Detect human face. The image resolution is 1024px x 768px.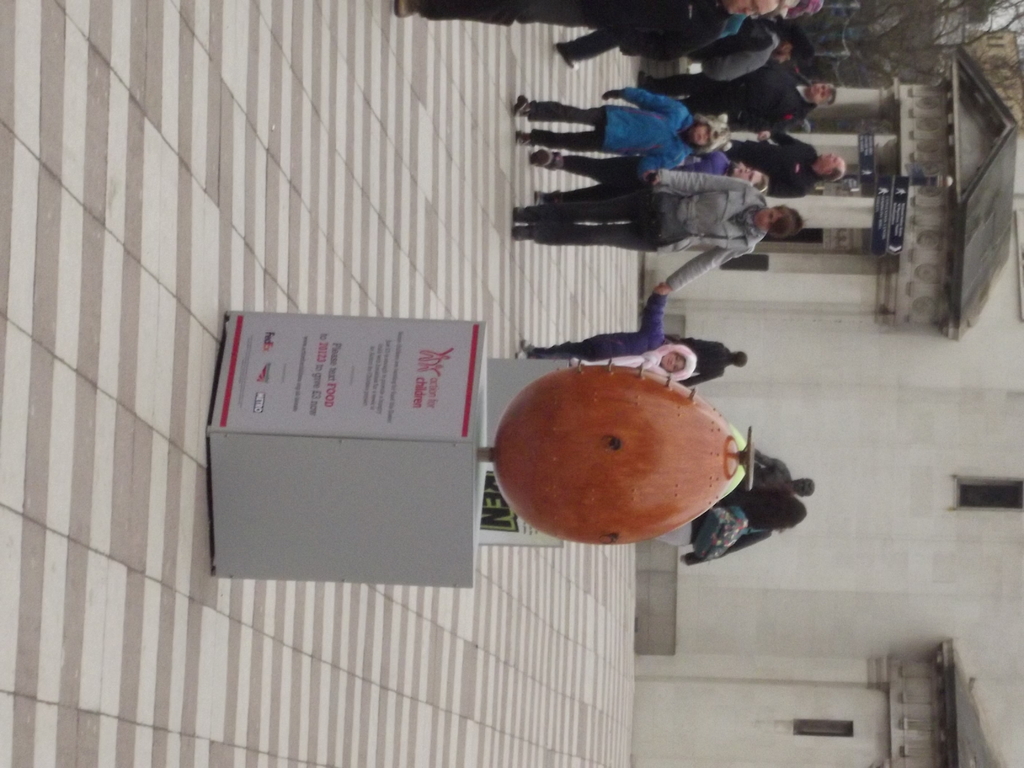
x1=754, y1=203, x2=782, y2=225.
